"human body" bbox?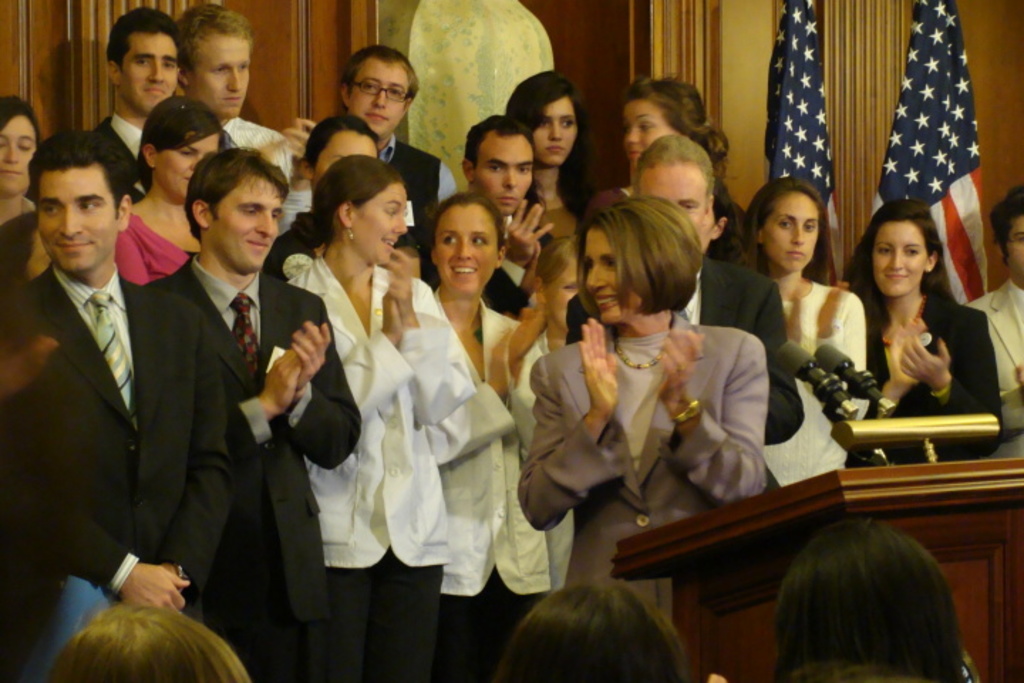
select_region(754, 176, 880, 505)
